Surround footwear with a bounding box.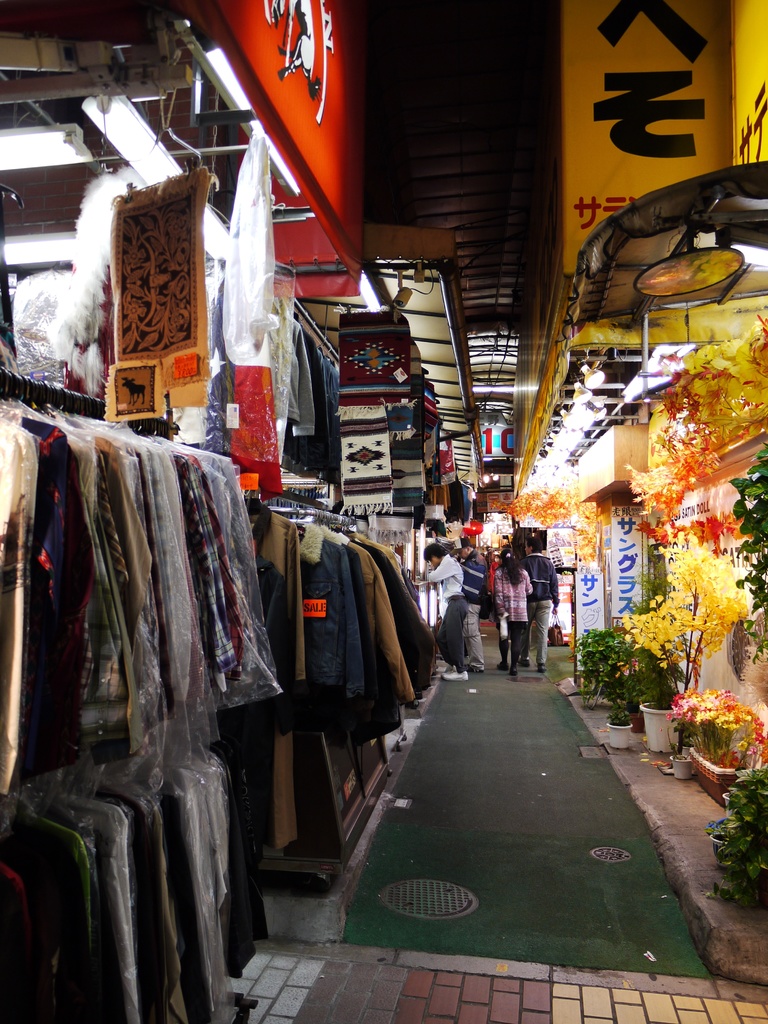
bbox=(539, 659, 547, 669).
